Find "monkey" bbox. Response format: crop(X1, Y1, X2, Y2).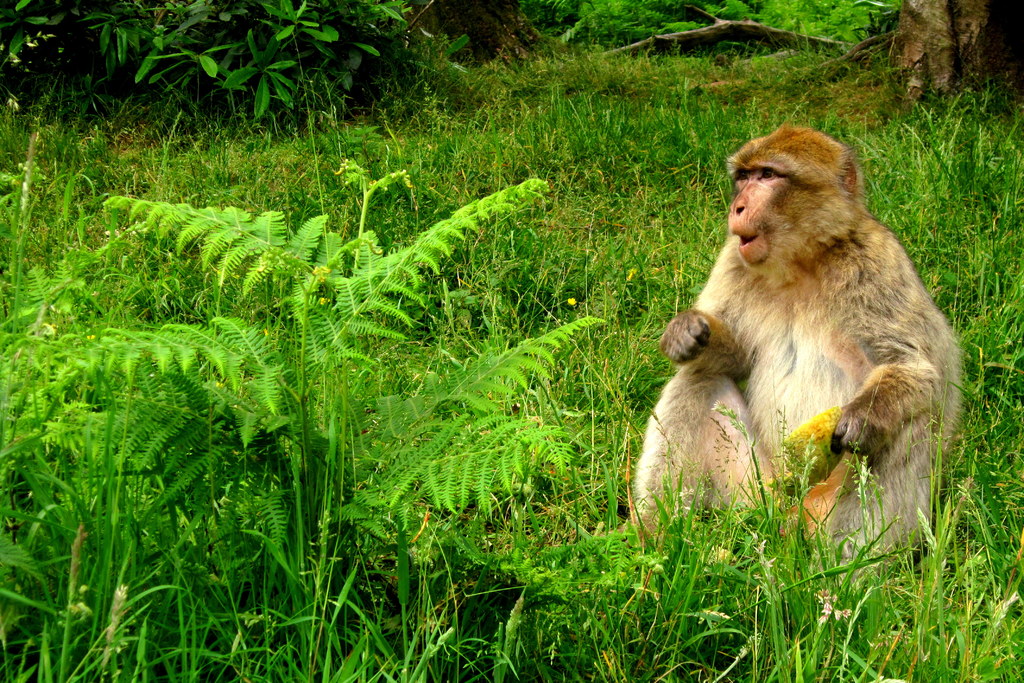
crop(639, 116, 964, 565).
